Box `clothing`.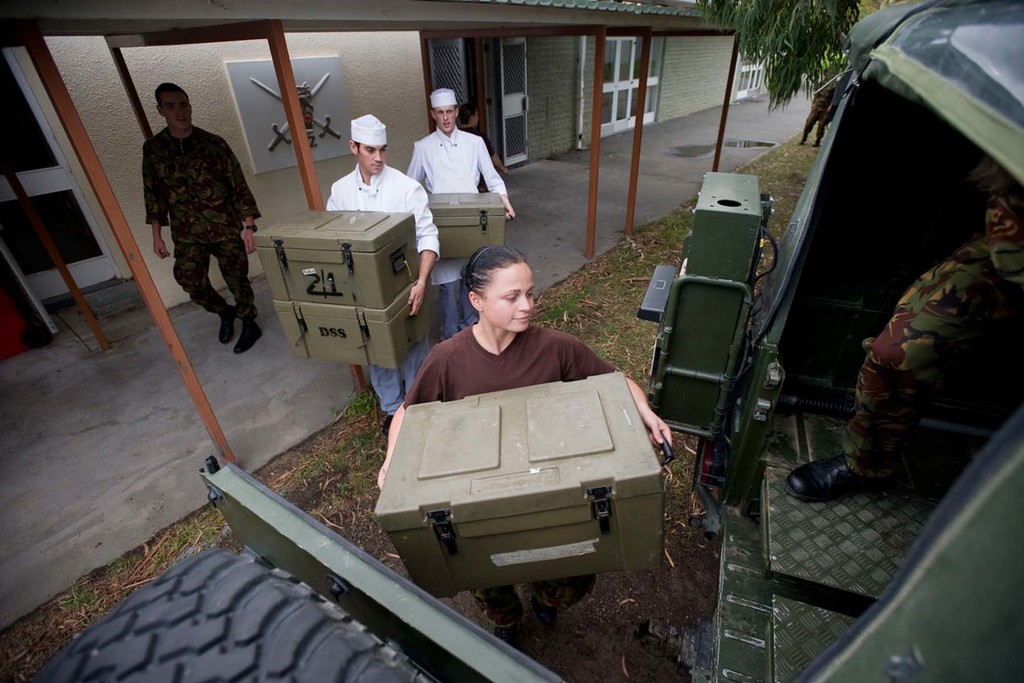
region(134, 85, 253, 344).
